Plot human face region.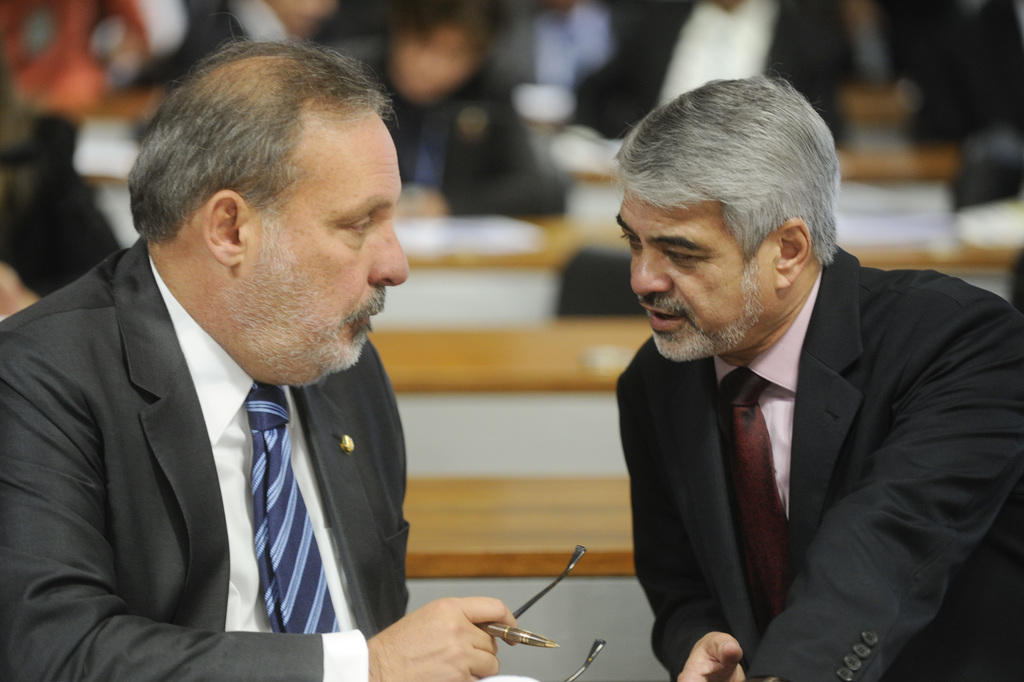
Plotted at Rect(624, 189, 776, 353).
